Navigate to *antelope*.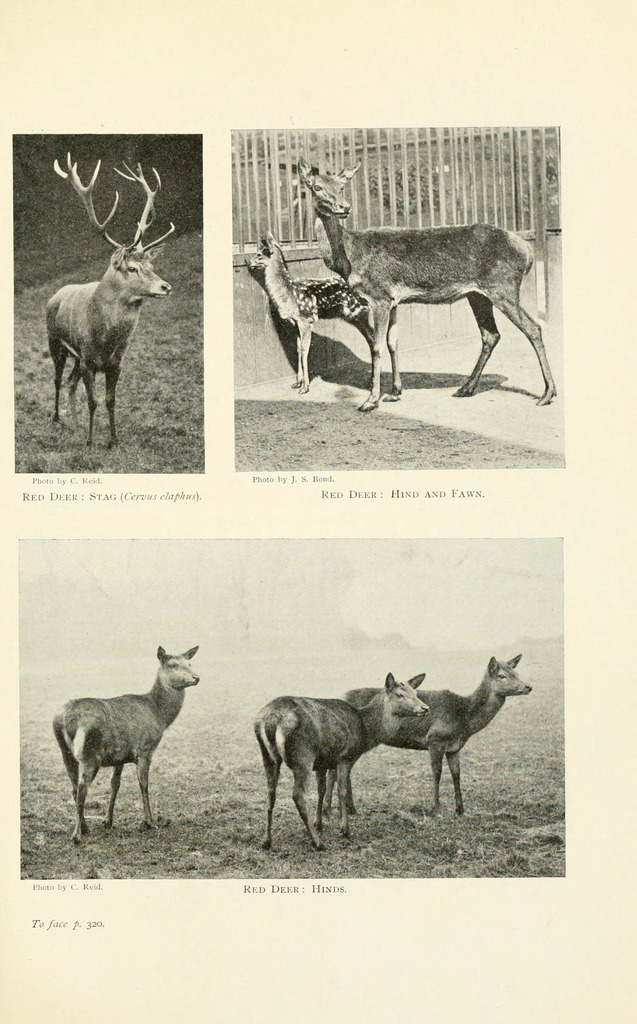
Navigation target: left=236, top=230, right=388, bottom=390.
